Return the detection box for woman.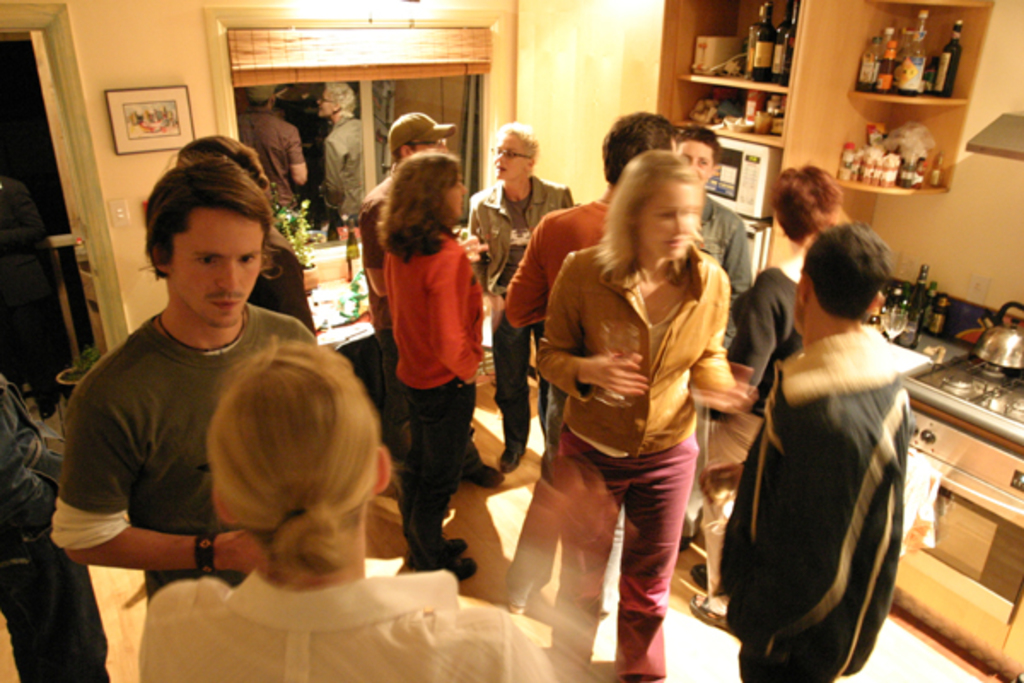
left=666, top=120, right=761, bottom=333.
